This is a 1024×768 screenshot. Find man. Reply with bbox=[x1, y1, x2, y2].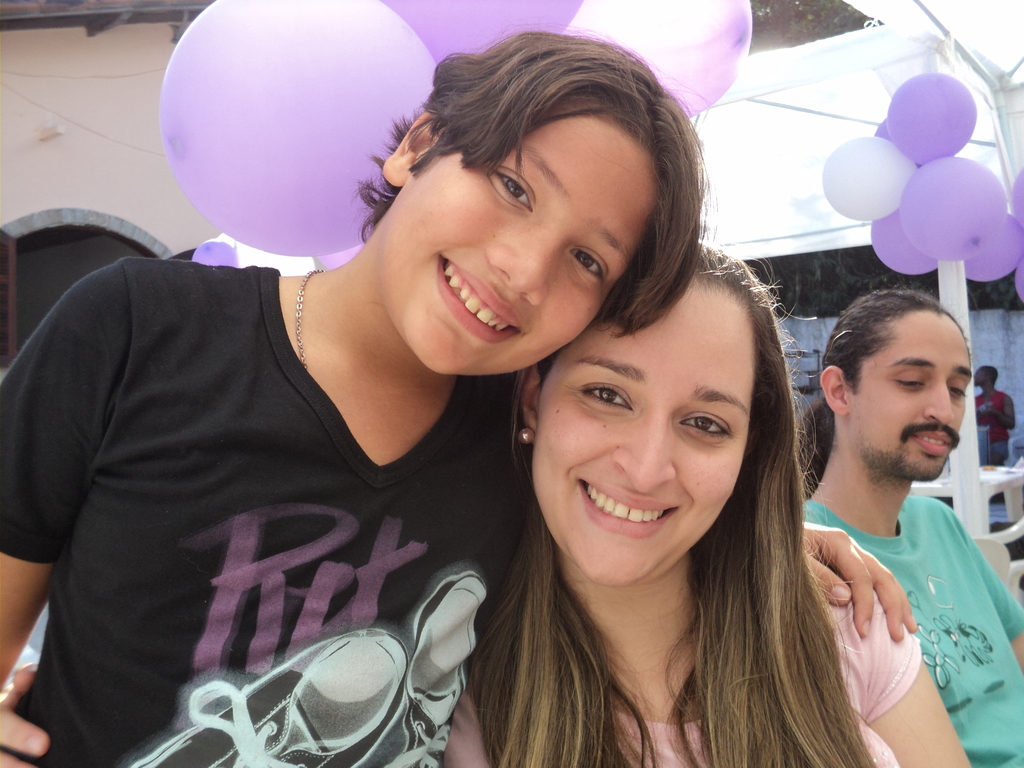
bbox=[971, 364, 1014, 471].
